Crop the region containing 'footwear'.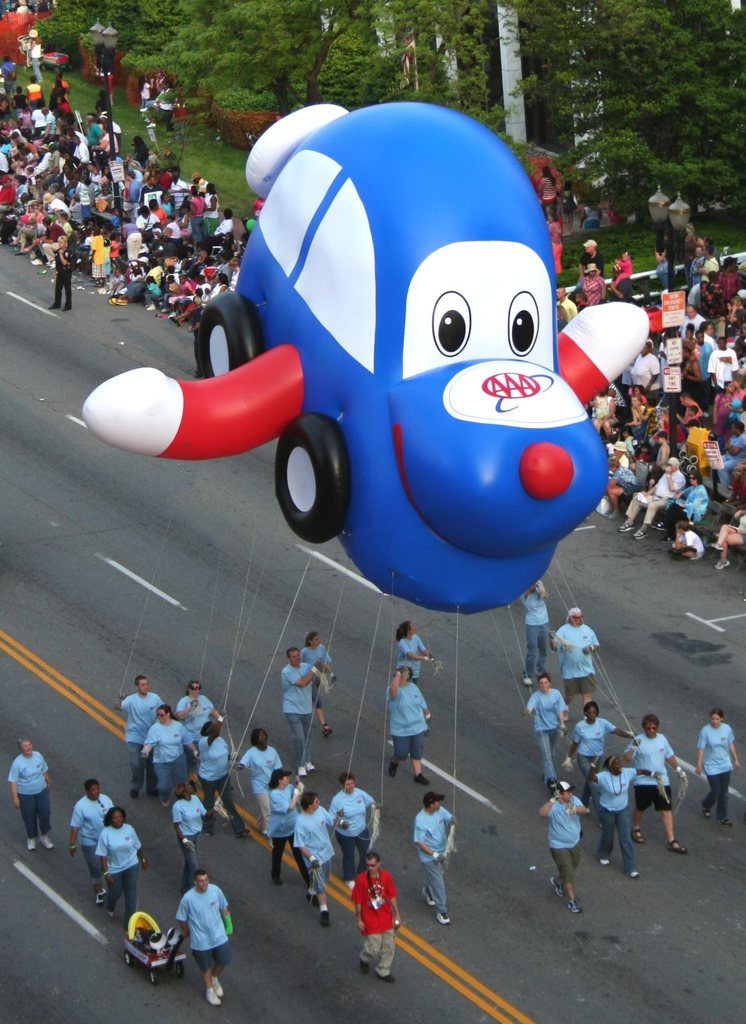
Crop region: bbox(617, 520, 635, 534).
